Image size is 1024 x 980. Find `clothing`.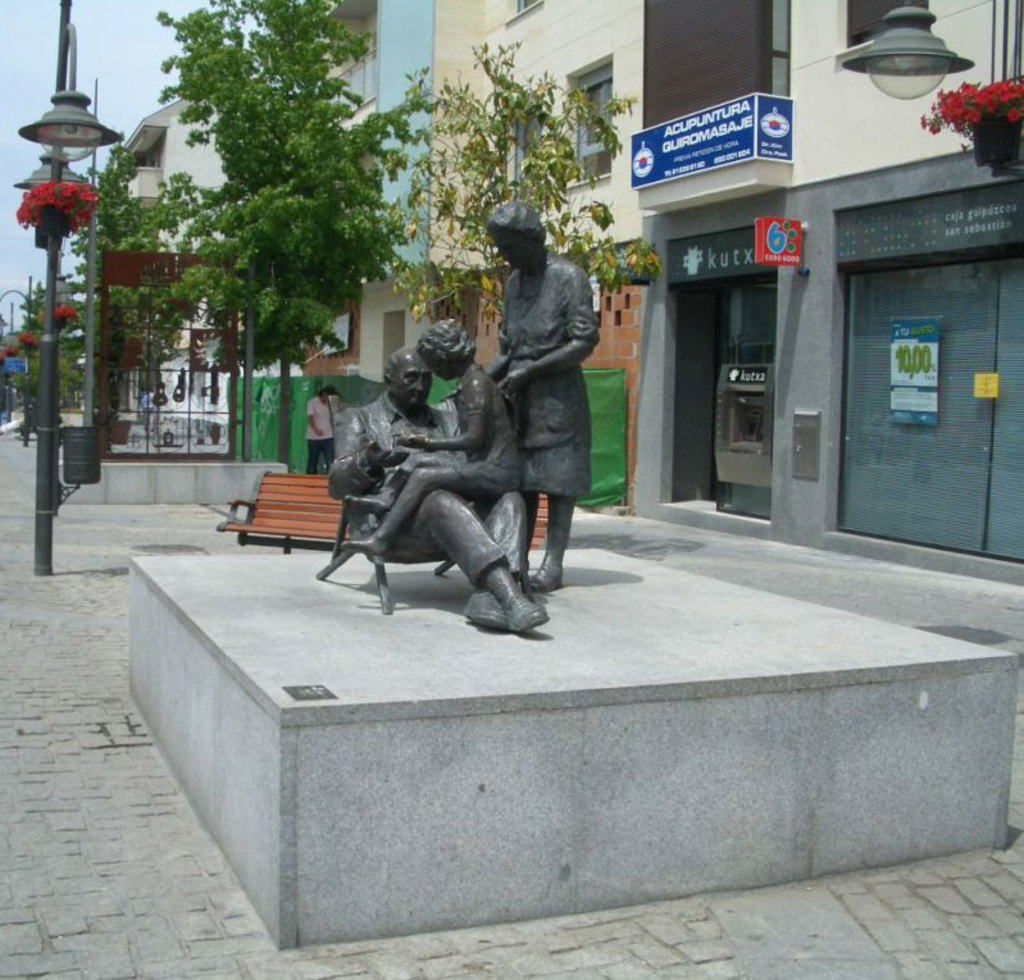
bbox=(501, 257, 592, 502).
